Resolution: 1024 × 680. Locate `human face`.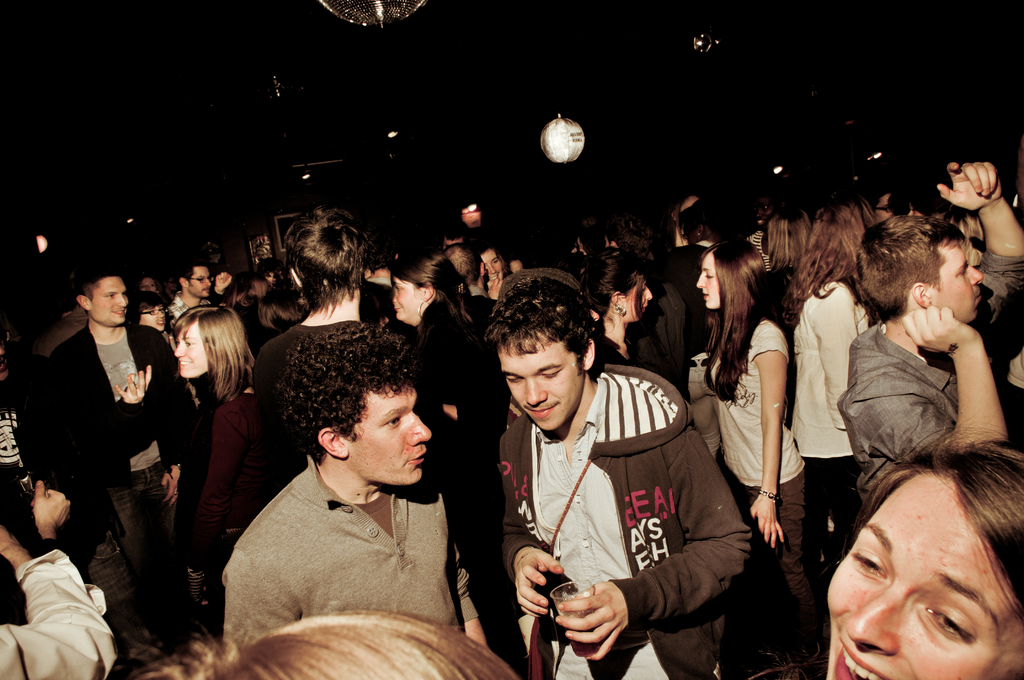
{"x1": 177, "y1": 319, "x2": 206, "y2": 380}.
